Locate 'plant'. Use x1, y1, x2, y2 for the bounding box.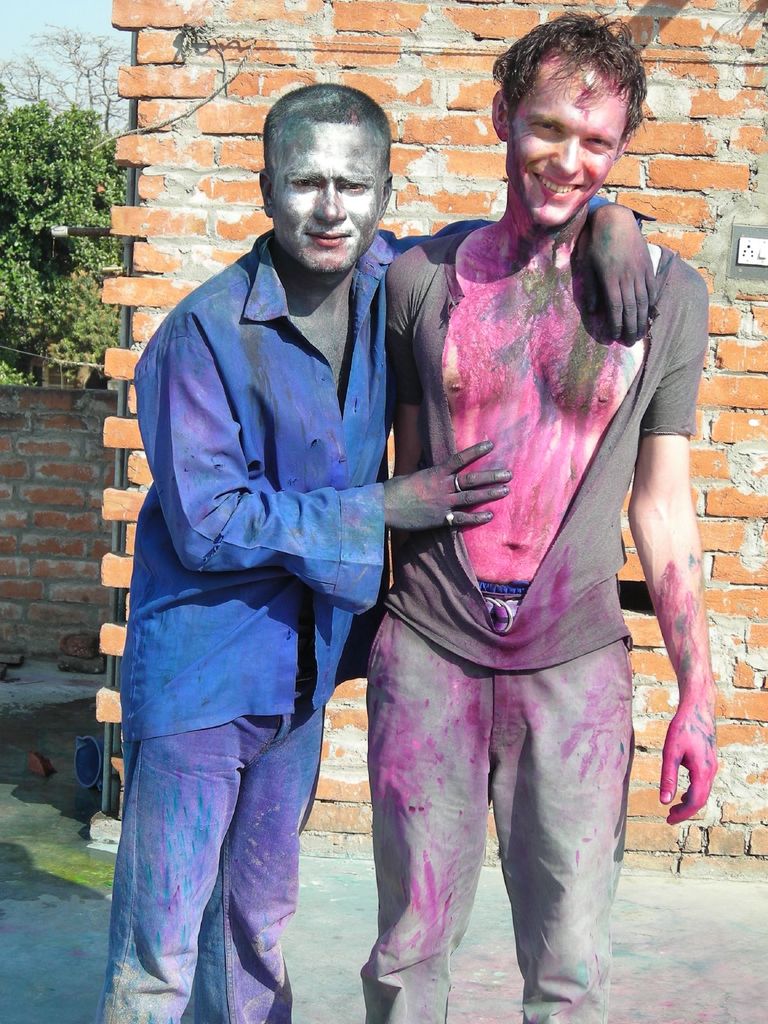
0, 353, 22, 388.
